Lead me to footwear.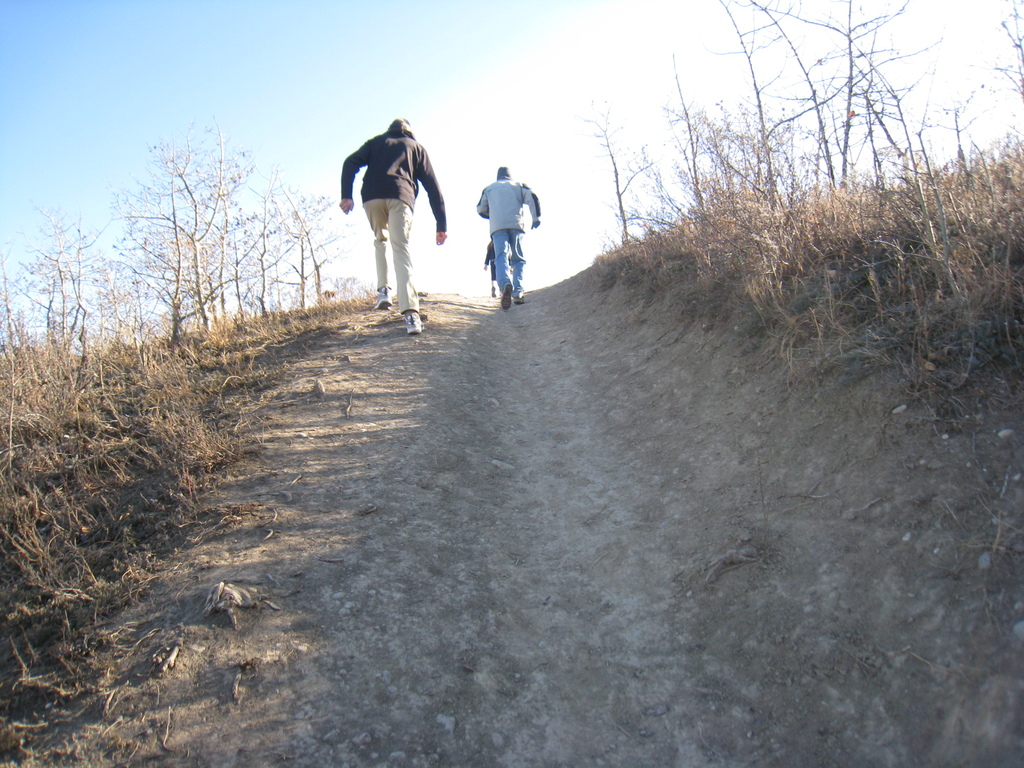
Lead to box=[407, 307, 426, 333].
